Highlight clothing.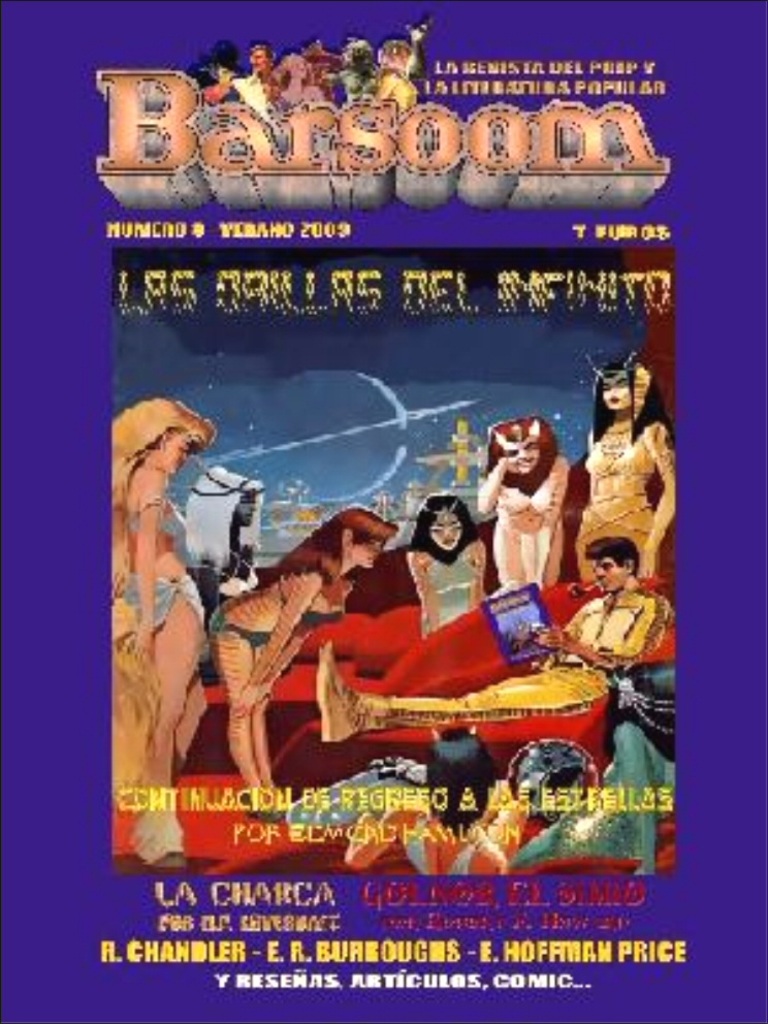
Highlighted region: 539 727 698 865.
